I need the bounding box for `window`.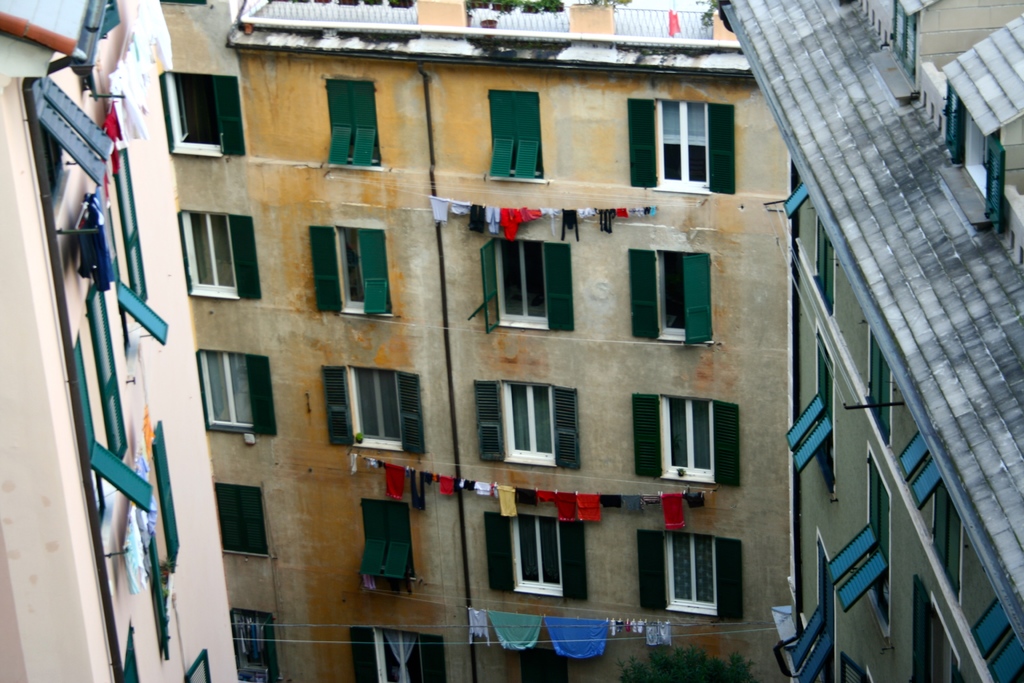
Here it is: [left=171, top=207, right=252, bottom=308].
